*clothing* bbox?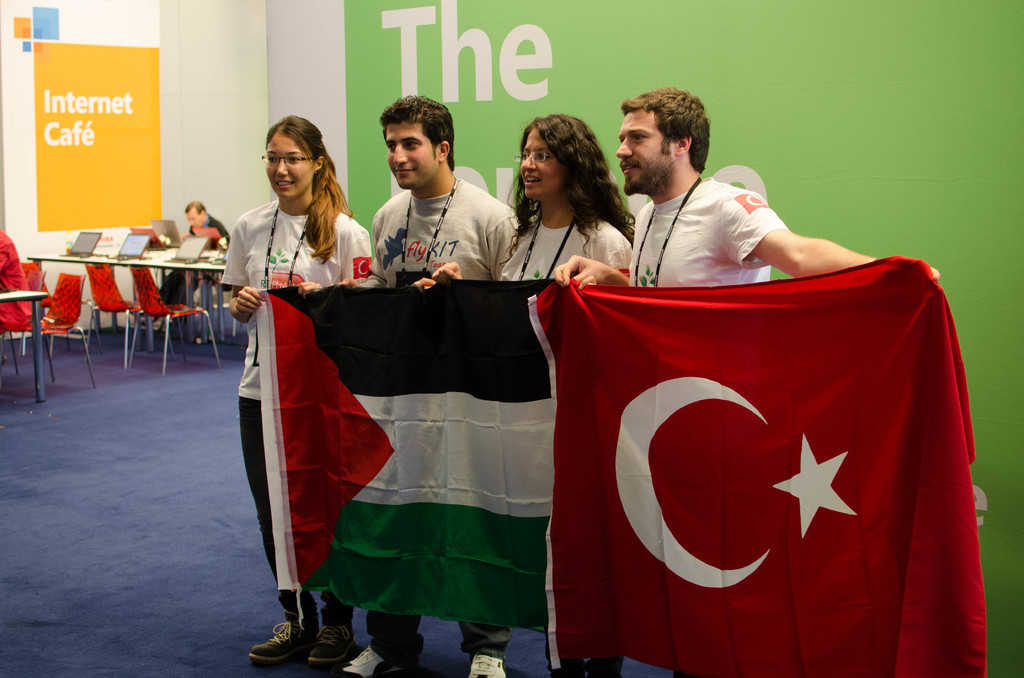
(366, 172, 521, 672)
